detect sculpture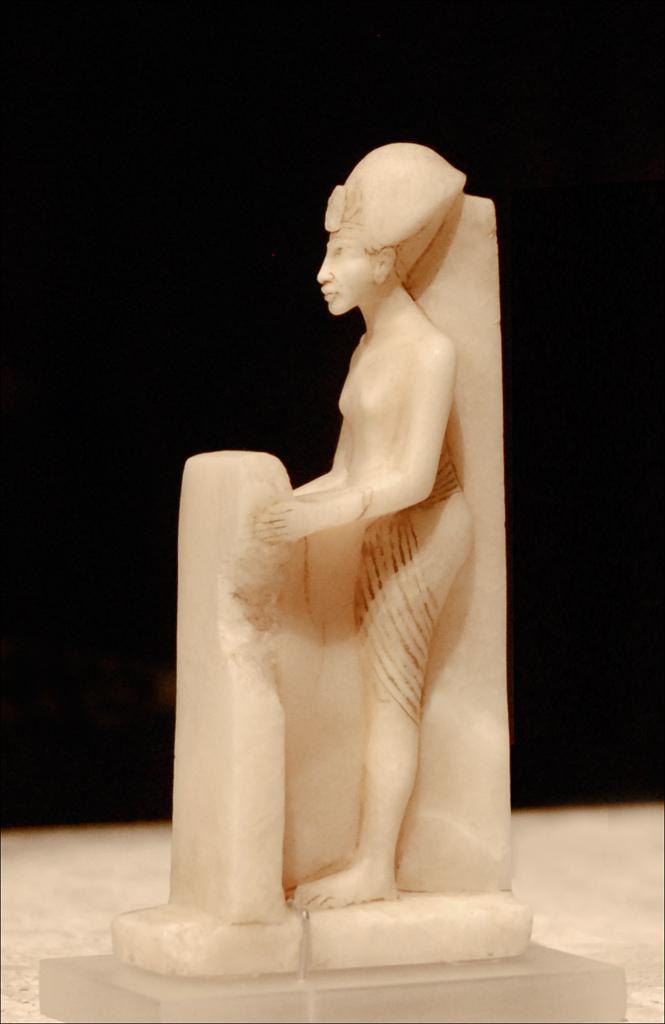
x1=134 y1=155 x2=528 y2=956
